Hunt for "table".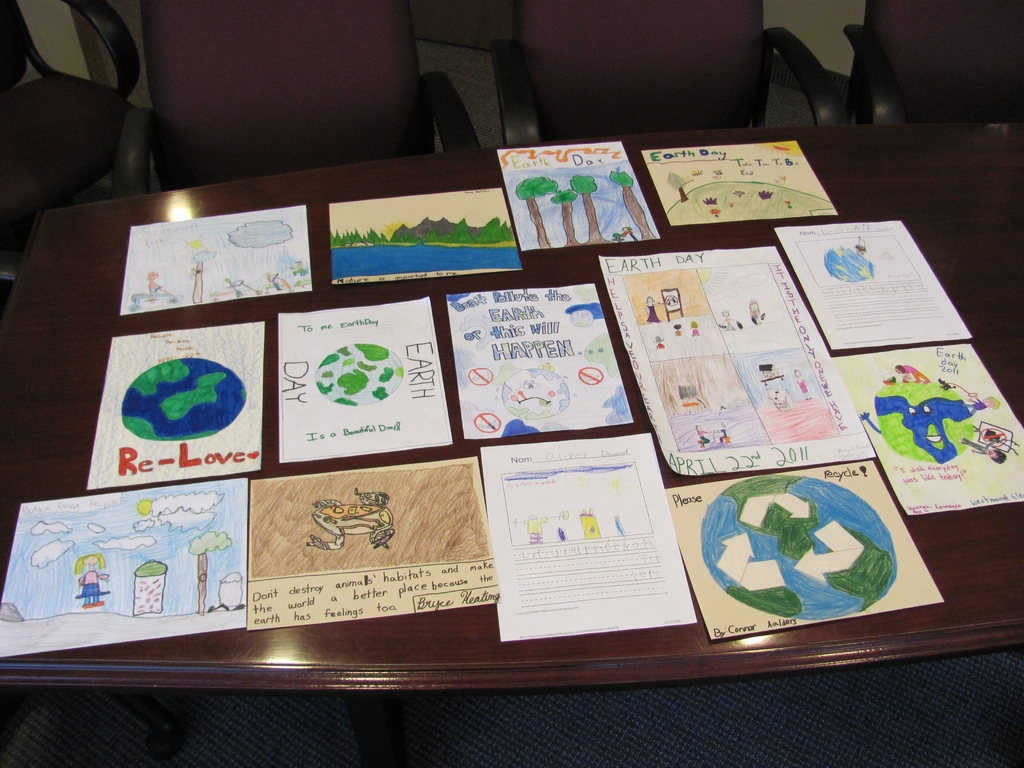
Hunted down at 15,142,1023,741.
